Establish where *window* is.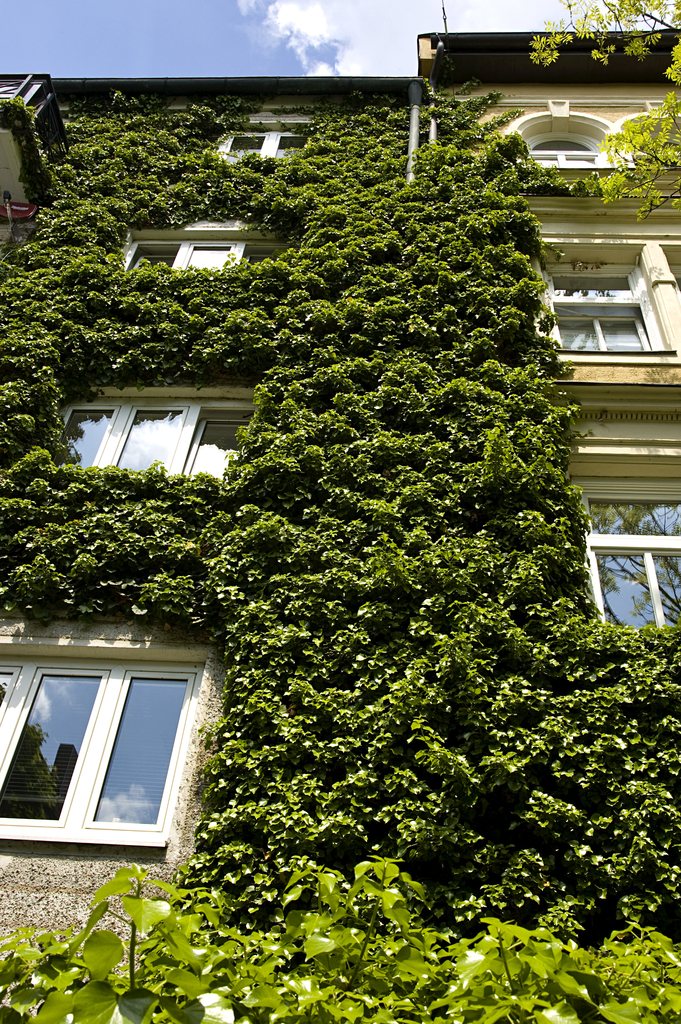
Established at bbox=[212, 125, 310, 163].
